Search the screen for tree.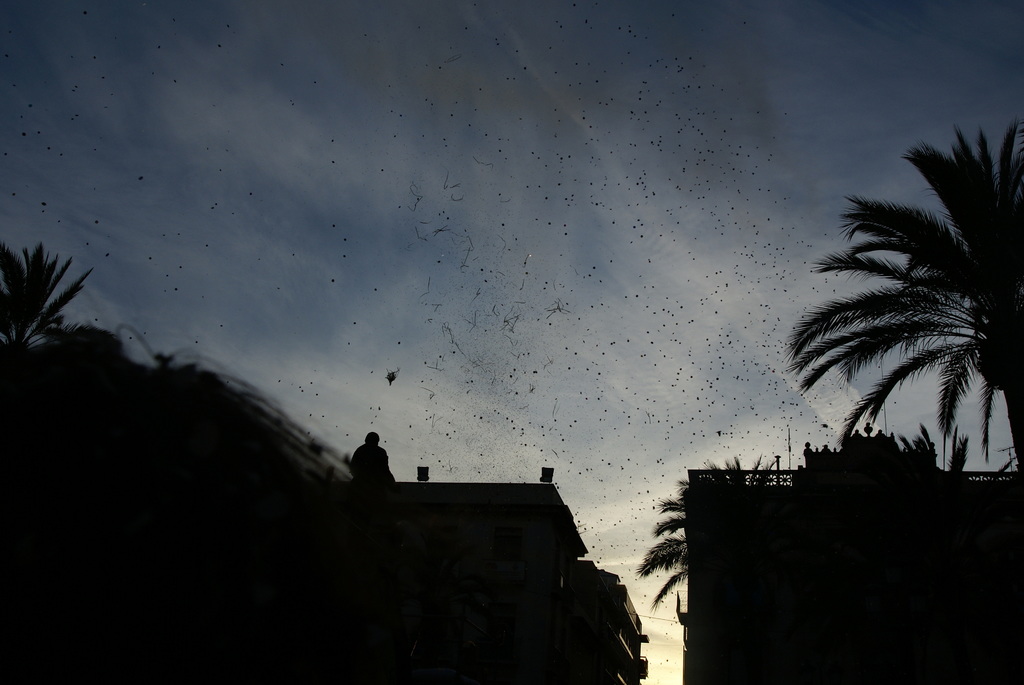
Found at [635,447,781,610].
